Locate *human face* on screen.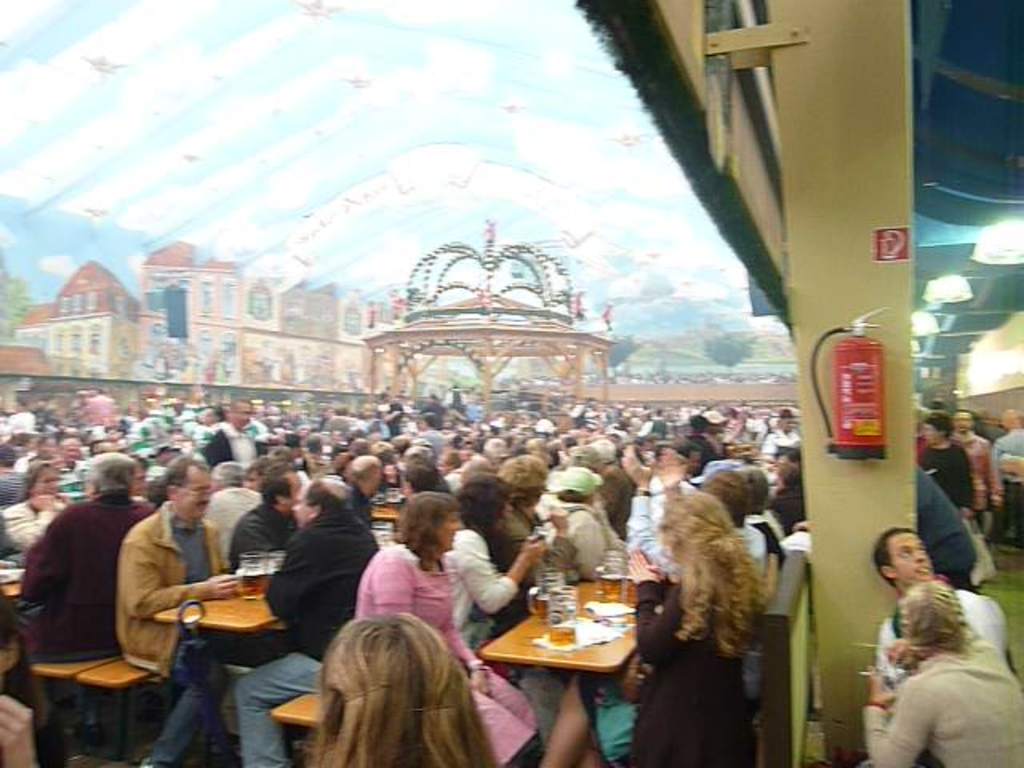
On screen at (440,507,474,552).
